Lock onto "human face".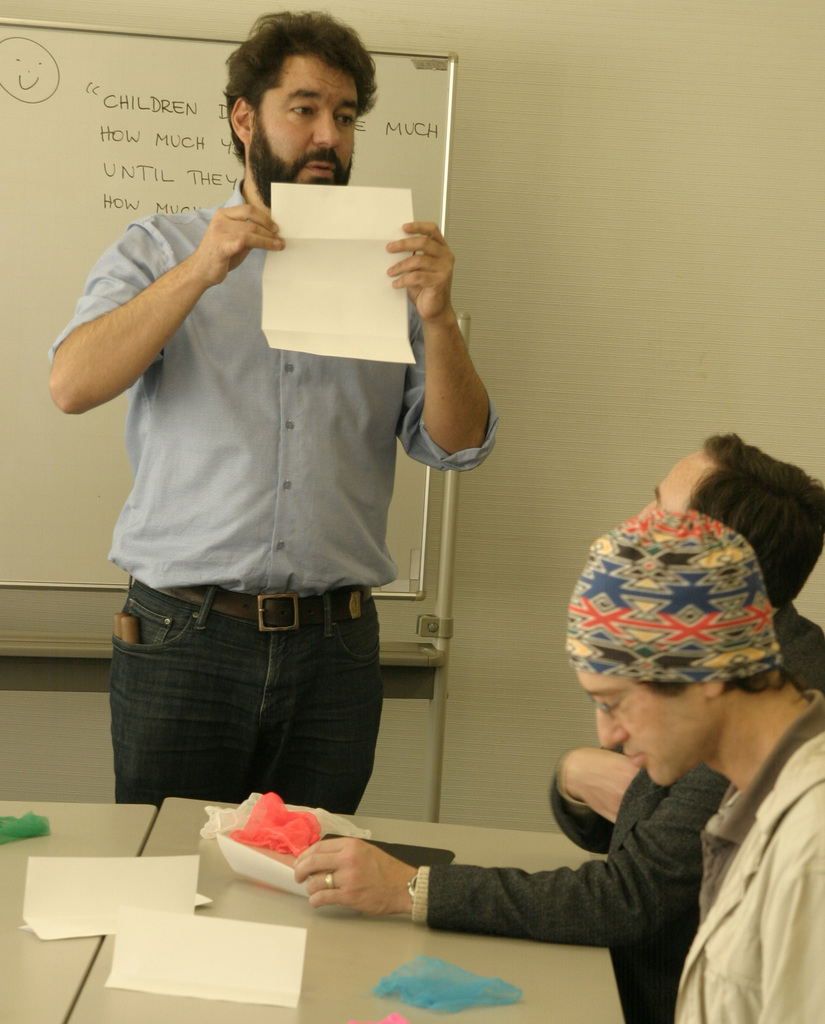
Locked: {"x1": 636, "y1": 449, "x2": 717, "y2": 525}.
